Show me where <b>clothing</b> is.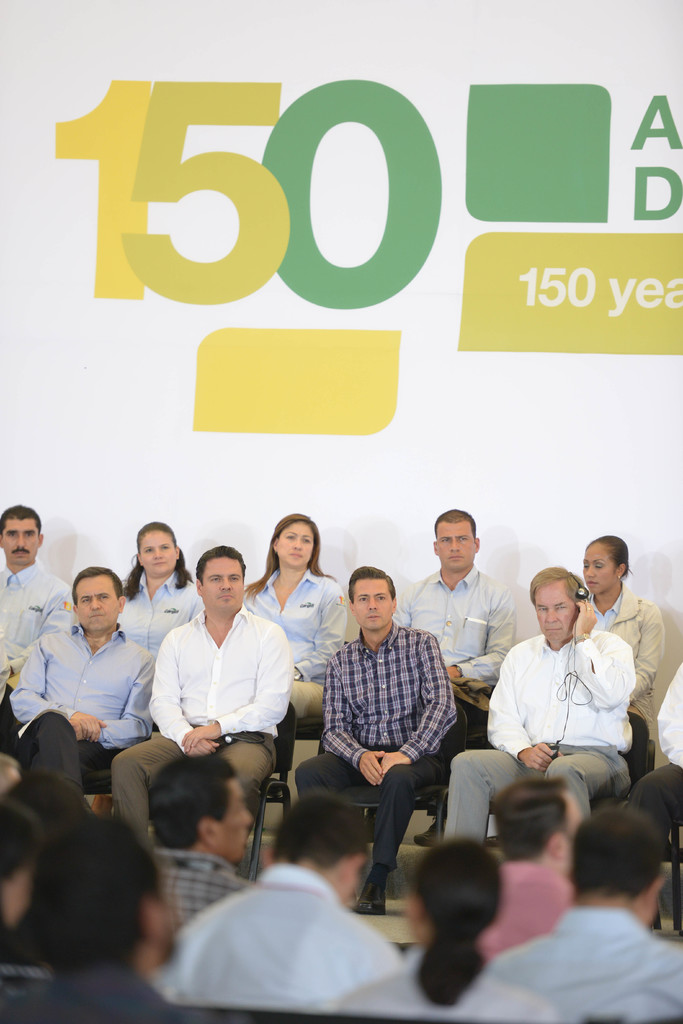
<b>clothing</b> is at x1=17 y1=956 x2=190 y2=1023.
